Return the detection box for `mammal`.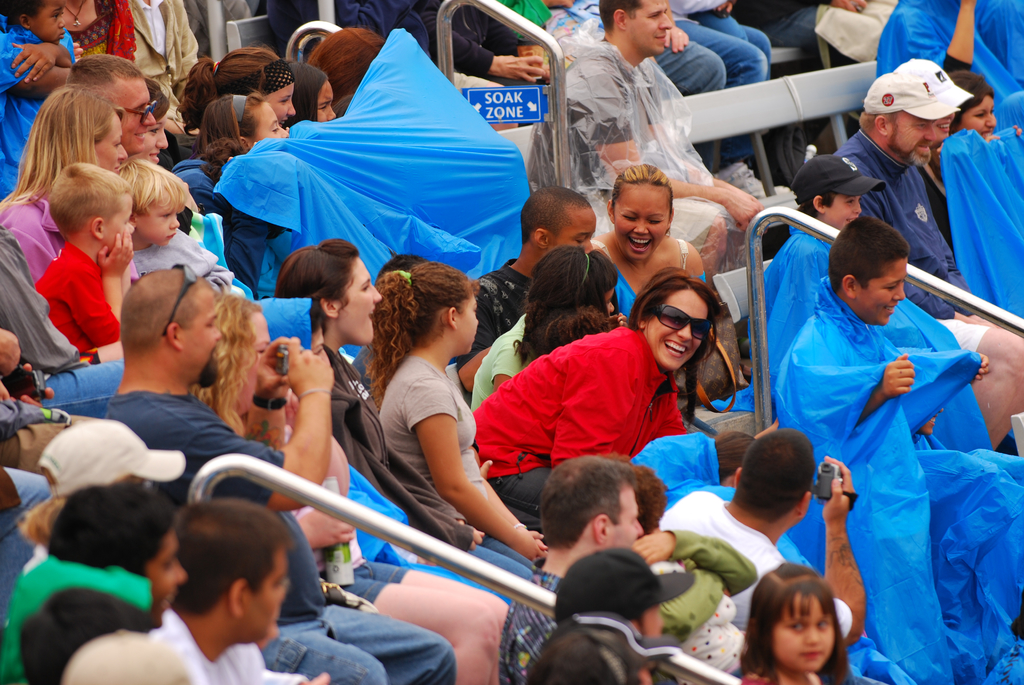
region(0, 471, 188, 684).
